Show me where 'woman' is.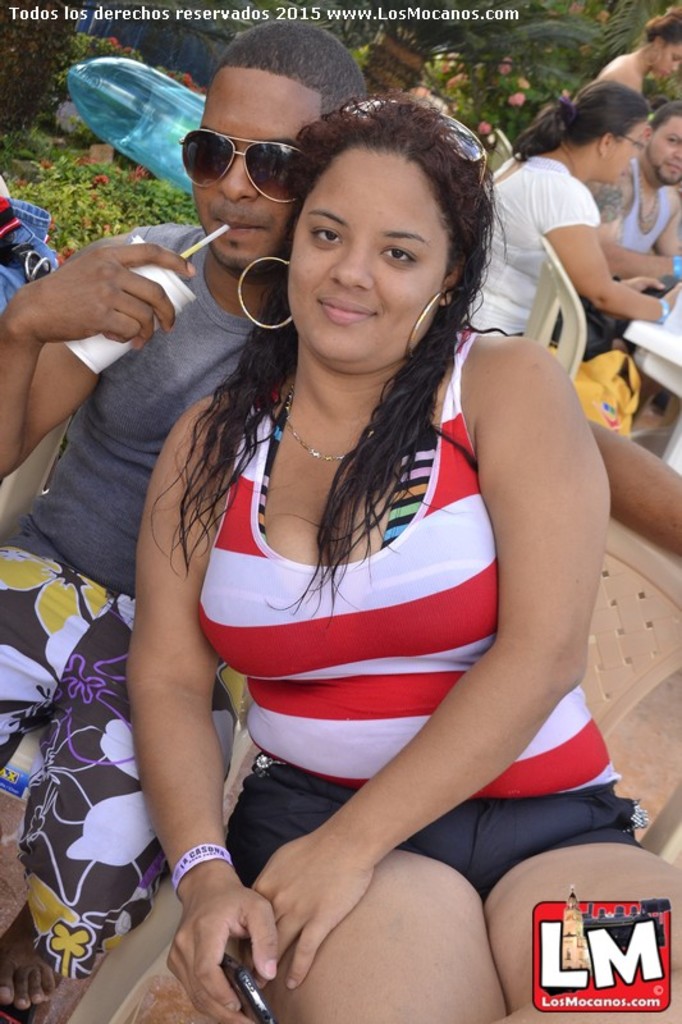
'woman' is at [77,38,627,1018].
